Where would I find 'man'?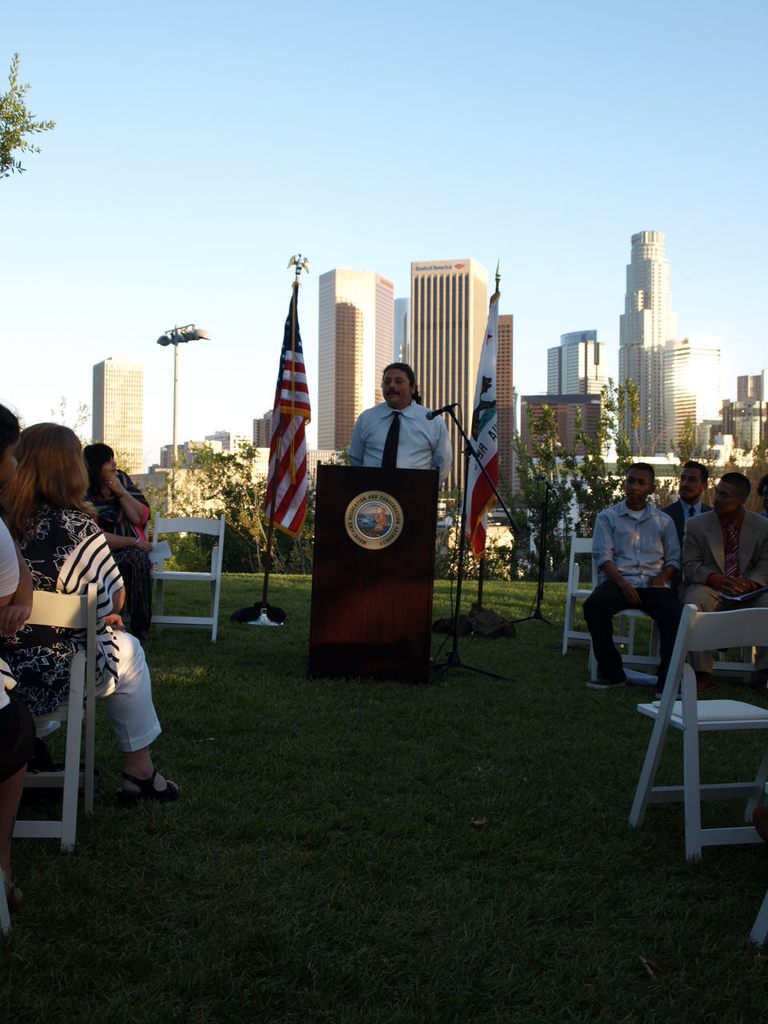
At (682, 470, 767, 694).
